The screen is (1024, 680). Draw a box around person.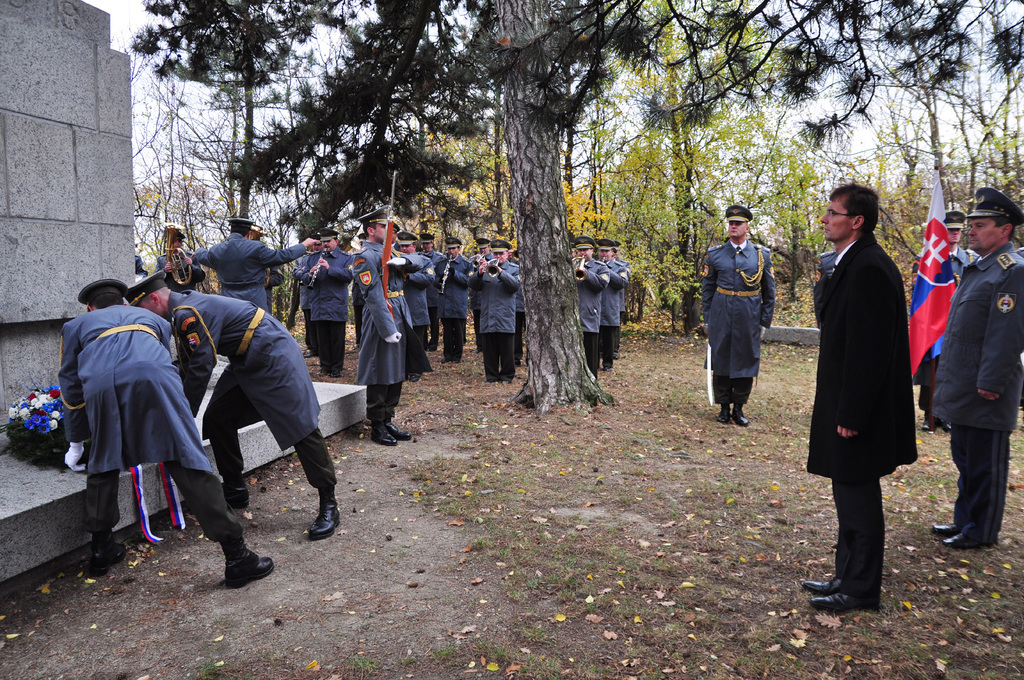
<region>925, 190, 1023, 556</region>.
